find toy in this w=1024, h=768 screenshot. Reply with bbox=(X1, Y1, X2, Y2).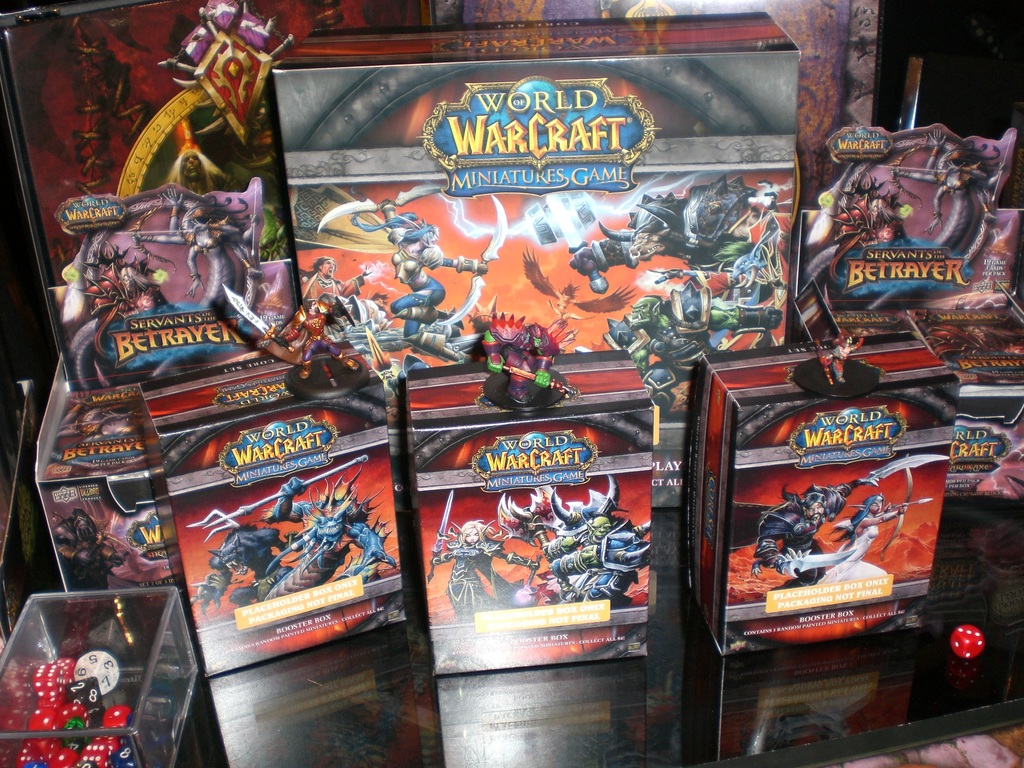
bbox=(480, 310, 580, 411).
